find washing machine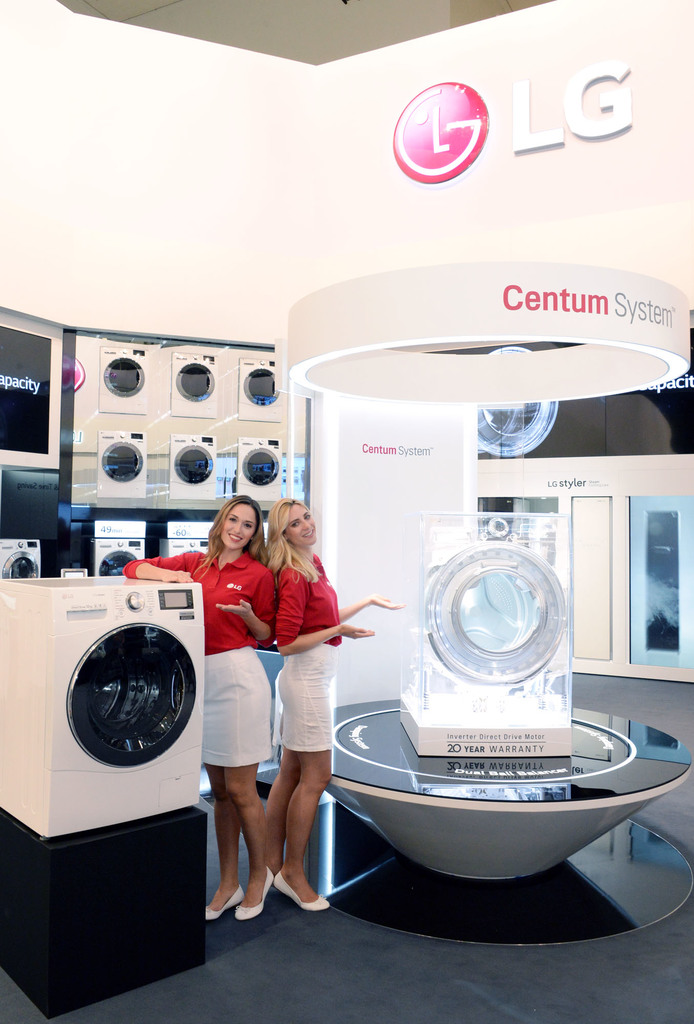
Rect(230, 355, 286, 424)
